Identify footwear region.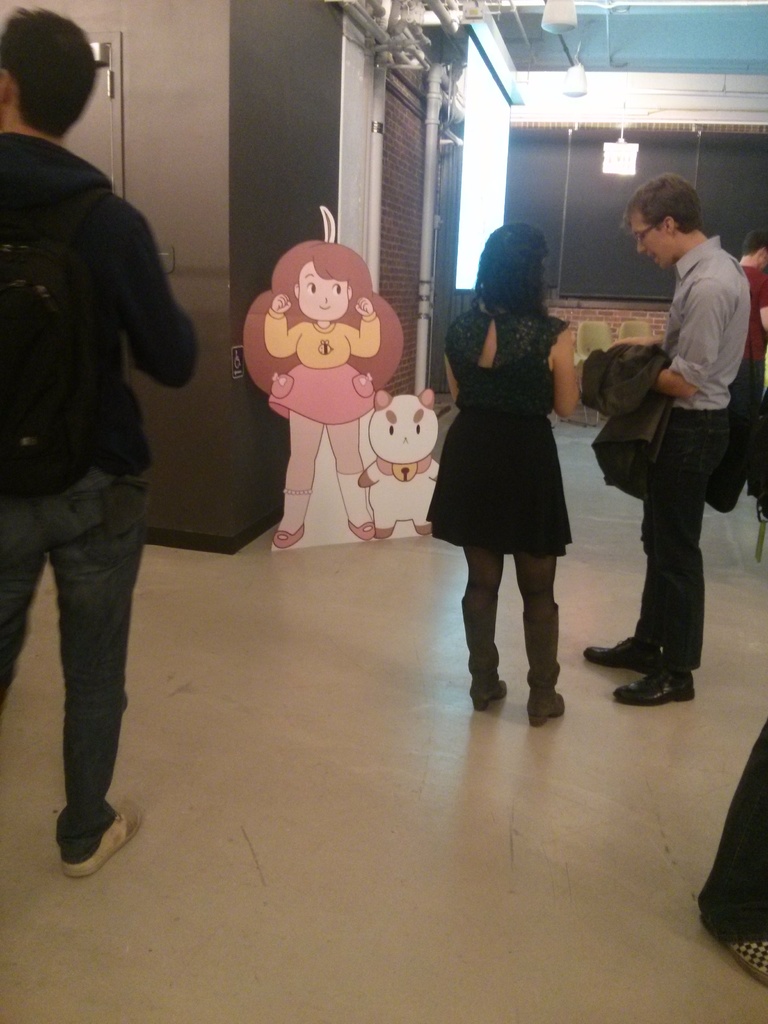
Region: [x1=584, y1=634, x2=666, y2=673].
